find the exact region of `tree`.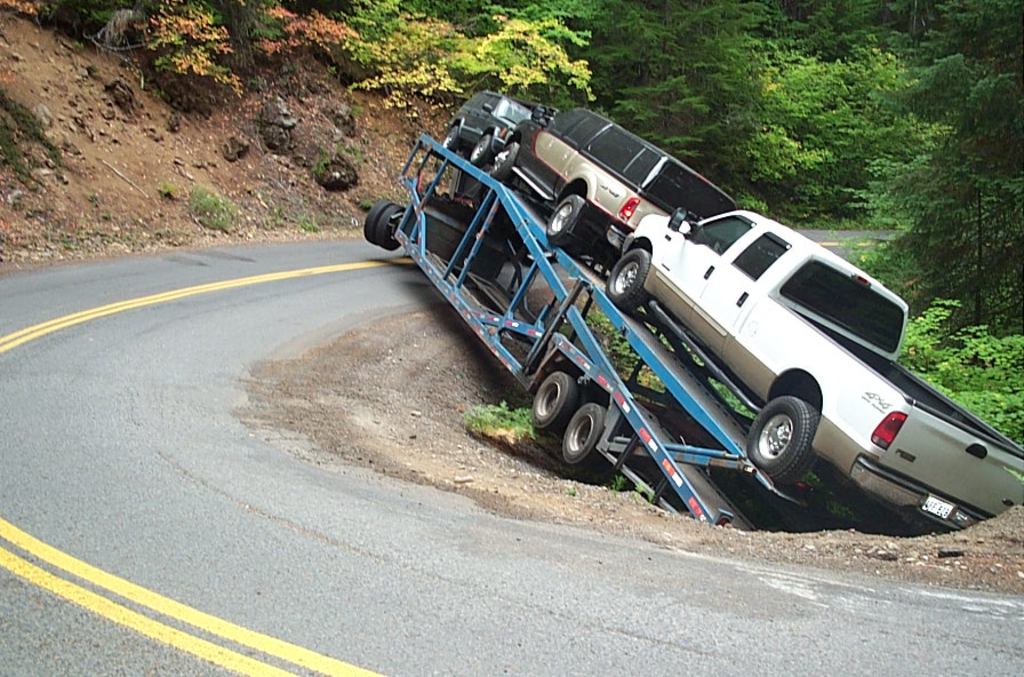
Exact region: (x1=816, y1=0, x2=920, y2=71).
